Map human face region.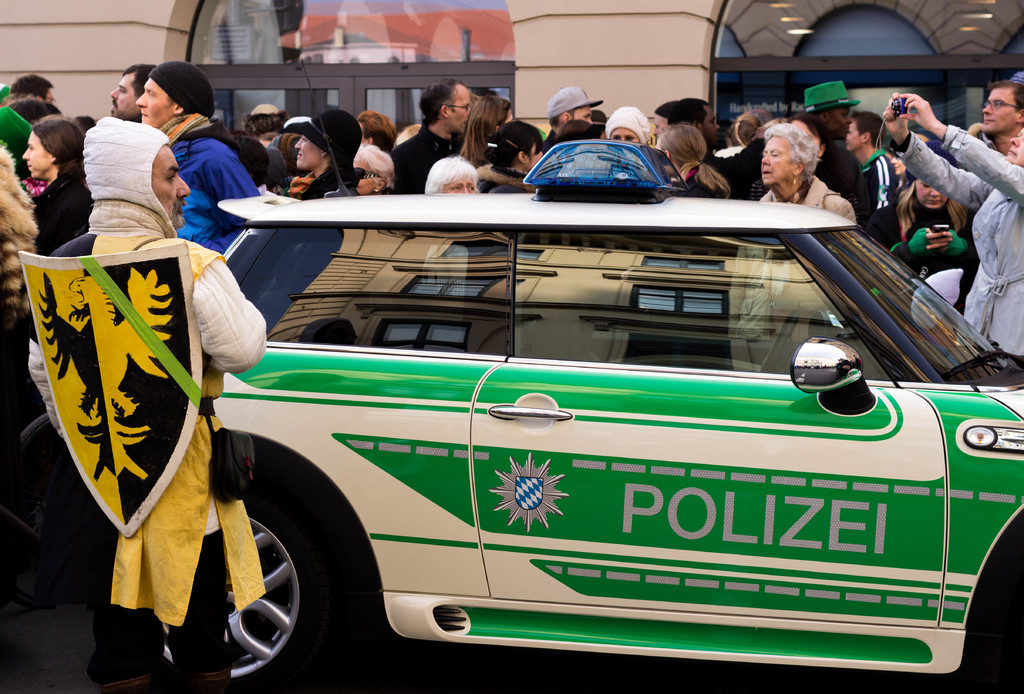
Mapped to [x1=572, y1=106, x2=593, y2=121].
